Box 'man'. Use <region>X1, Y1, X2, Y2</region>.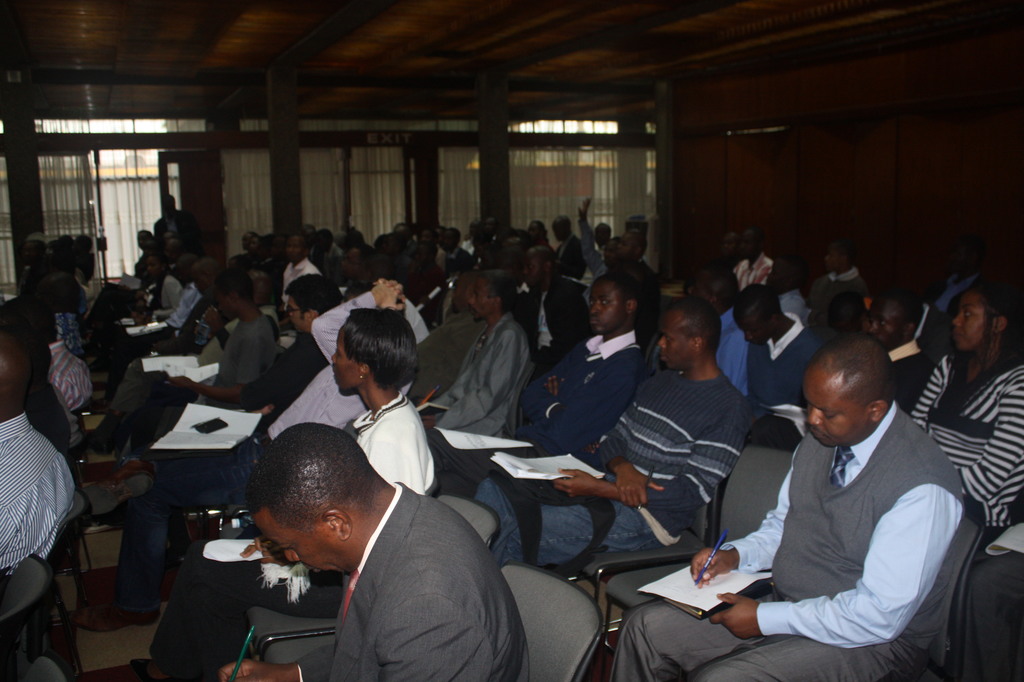
<region>732, 282, 824, 418</region>.
